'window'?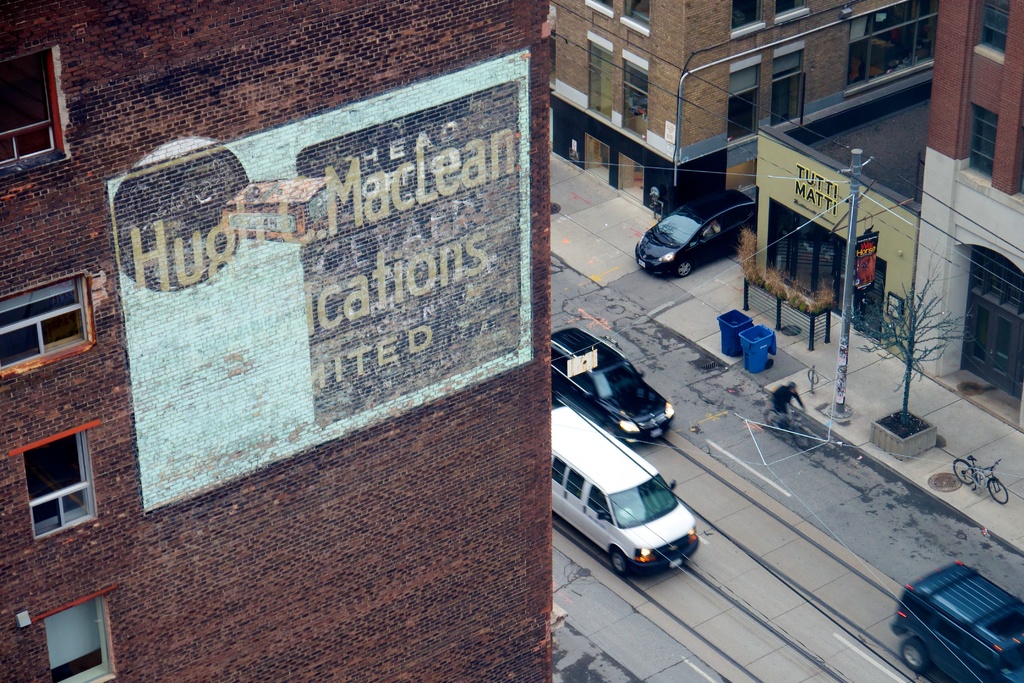
locate(6, 420, 98, 539)
